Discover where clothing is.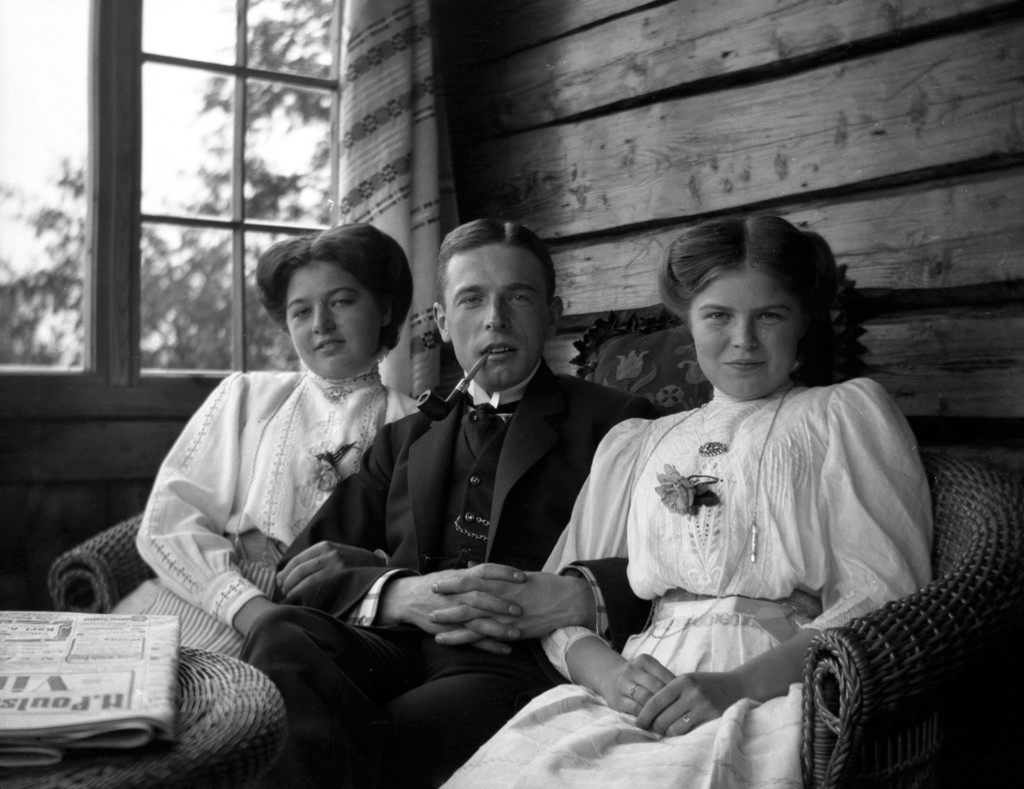
Discovered at (x1=429, y1=368, x2=938, y2=788).
